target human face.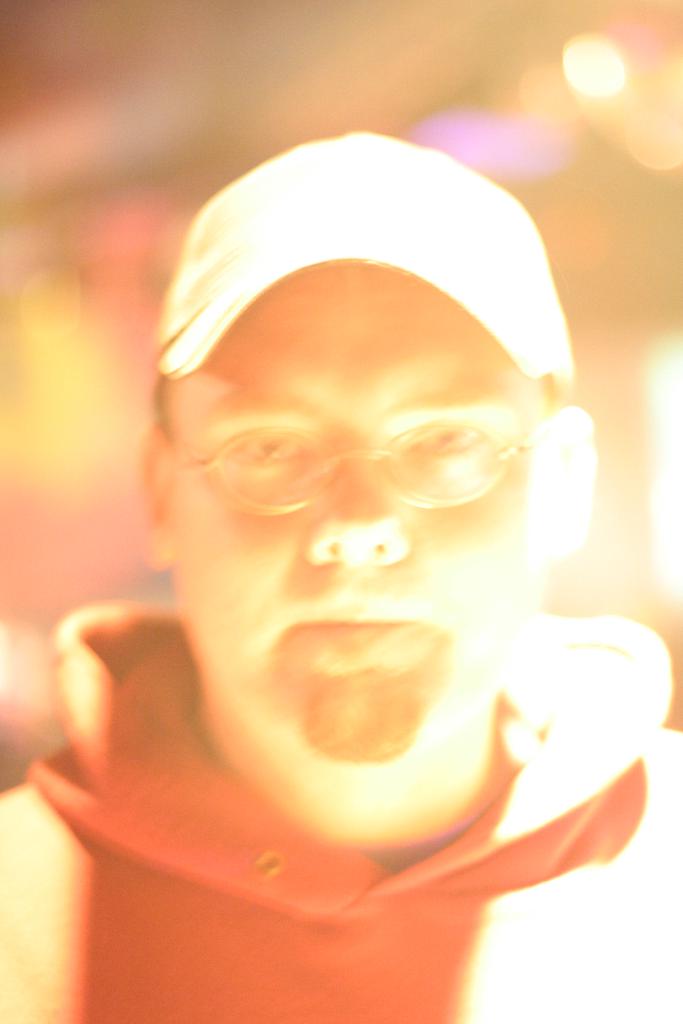
Target region: {"left": 169, "top": 264, "right": 528, "bottom": 764}.
